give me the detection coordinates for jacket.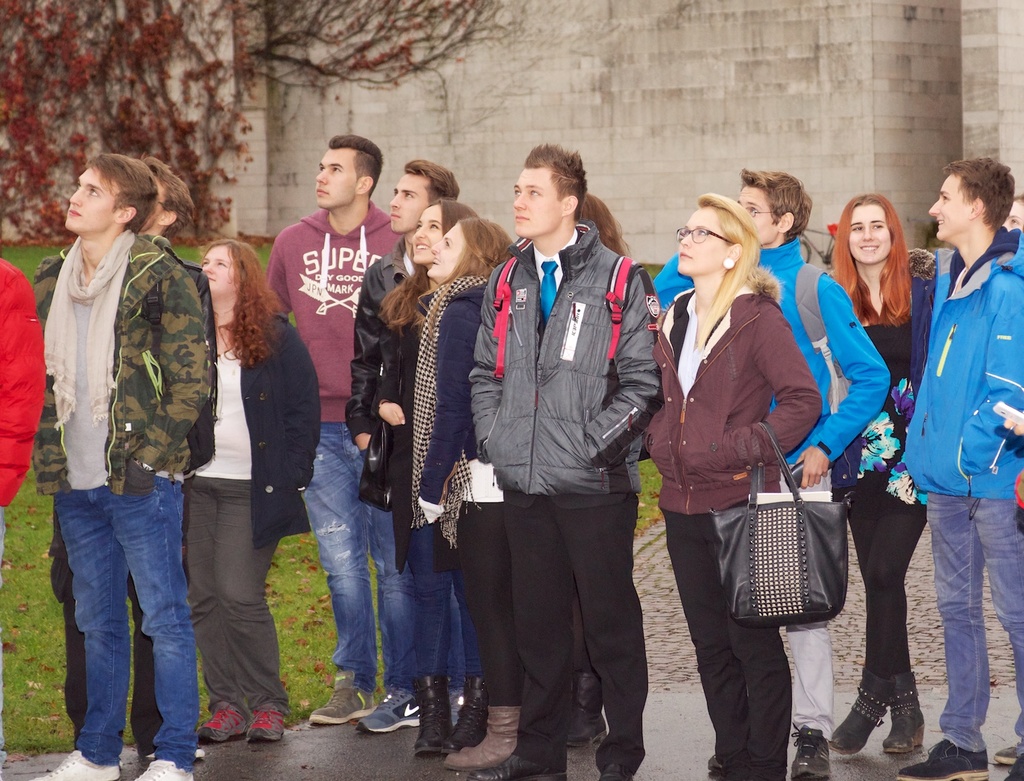
crop(416, 285, 487, 510).
